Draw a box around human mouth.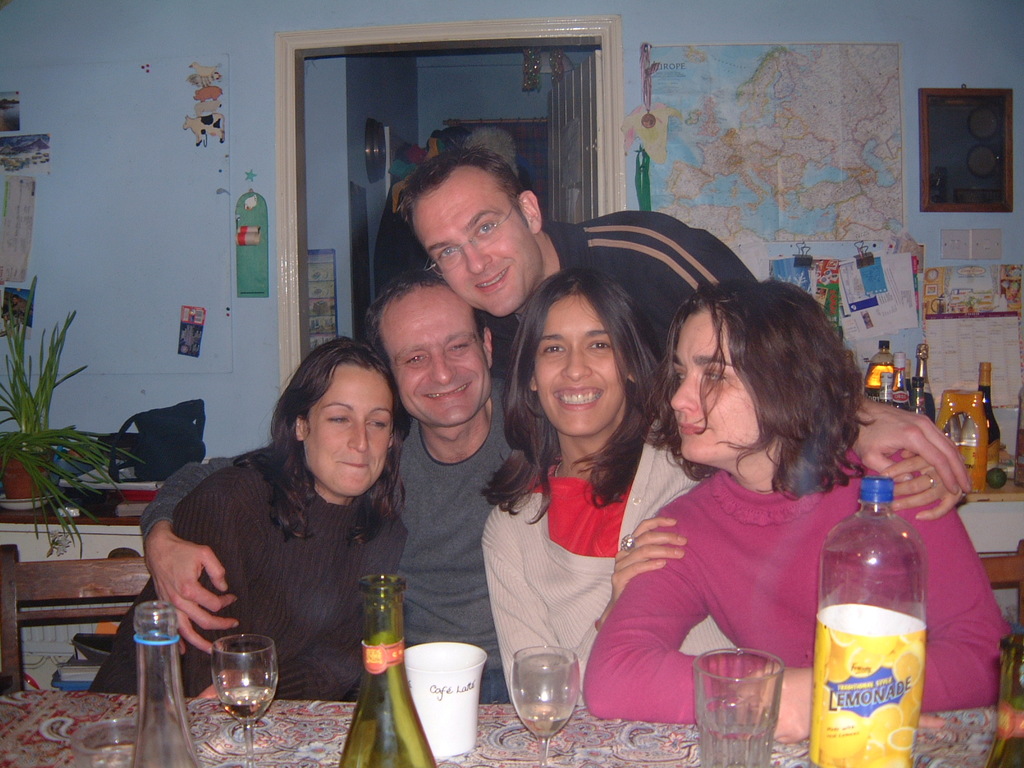
bbox(475, 265, 512, 294).
